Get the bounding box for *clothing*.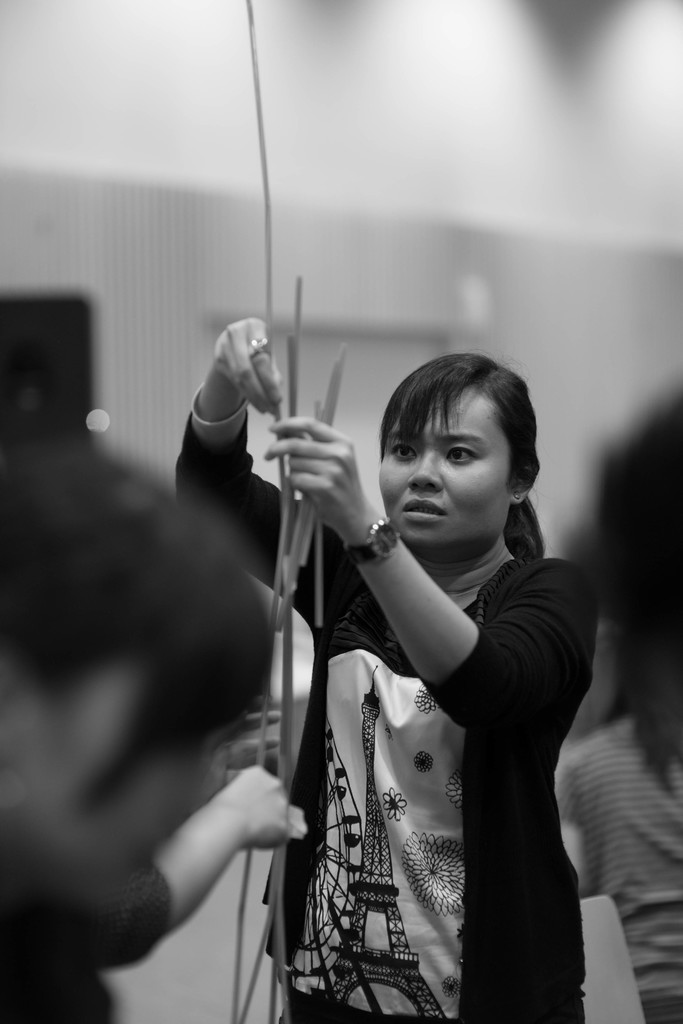
(left=0, top=760, right=173, bottom=1023).
